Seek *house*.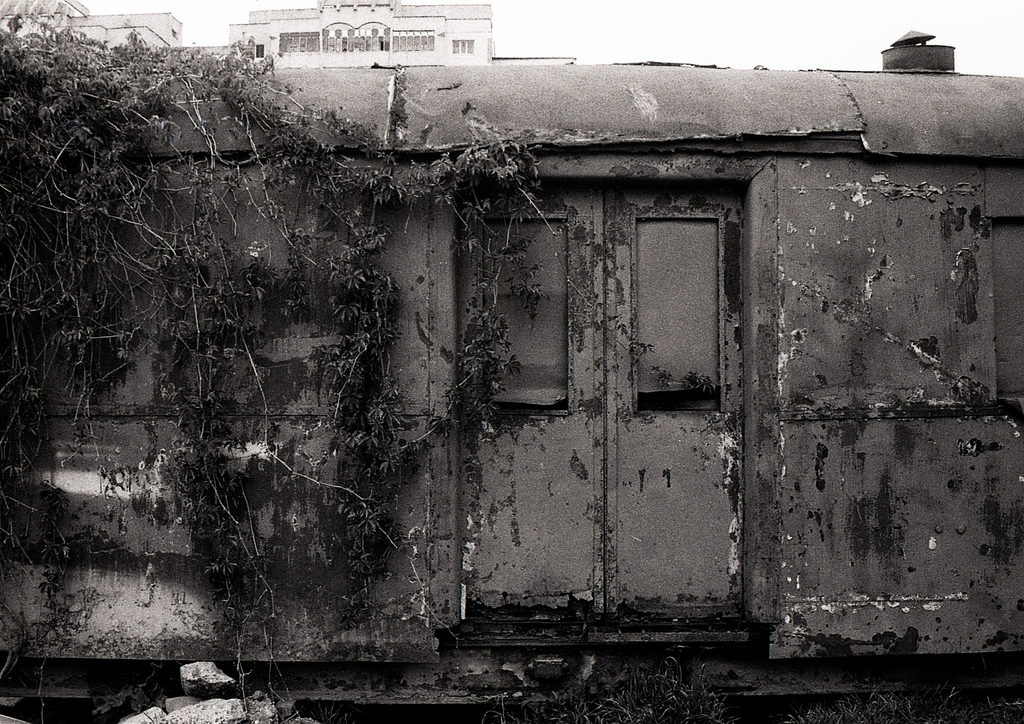
x1=0, y1=28, x2=1023, y2=703.
